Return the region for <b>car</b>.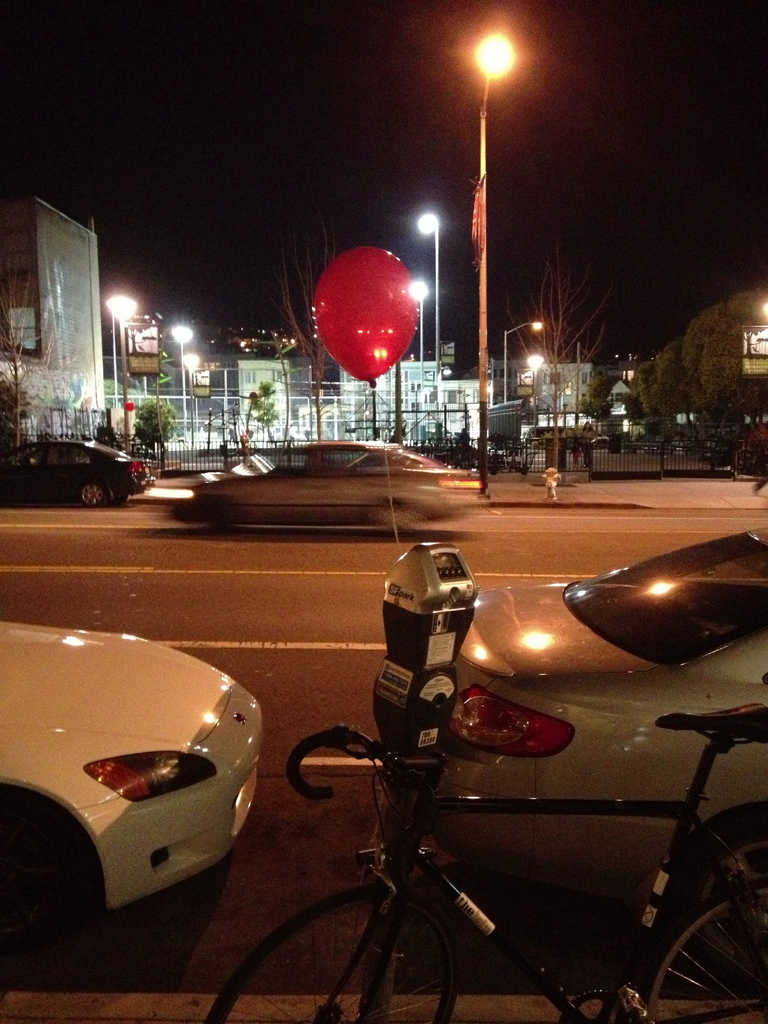
(x1=163, y1=442, x2=479, y2=532).
